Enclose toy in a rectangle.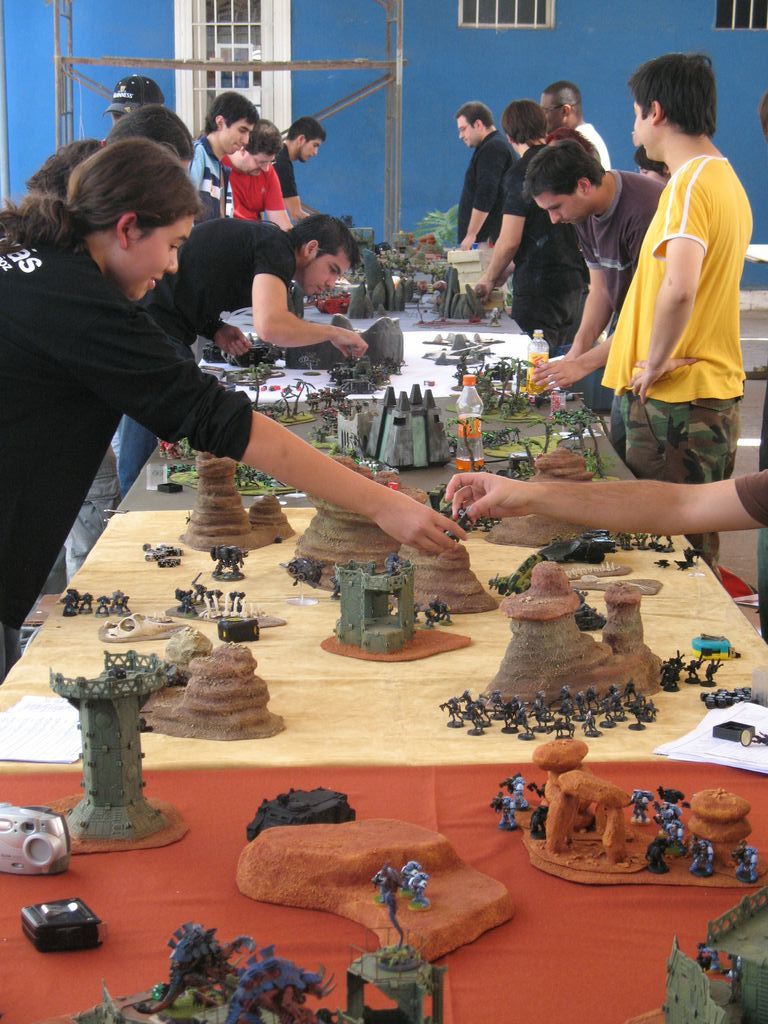
[left=314, top=386, right=454, bottom=468].
